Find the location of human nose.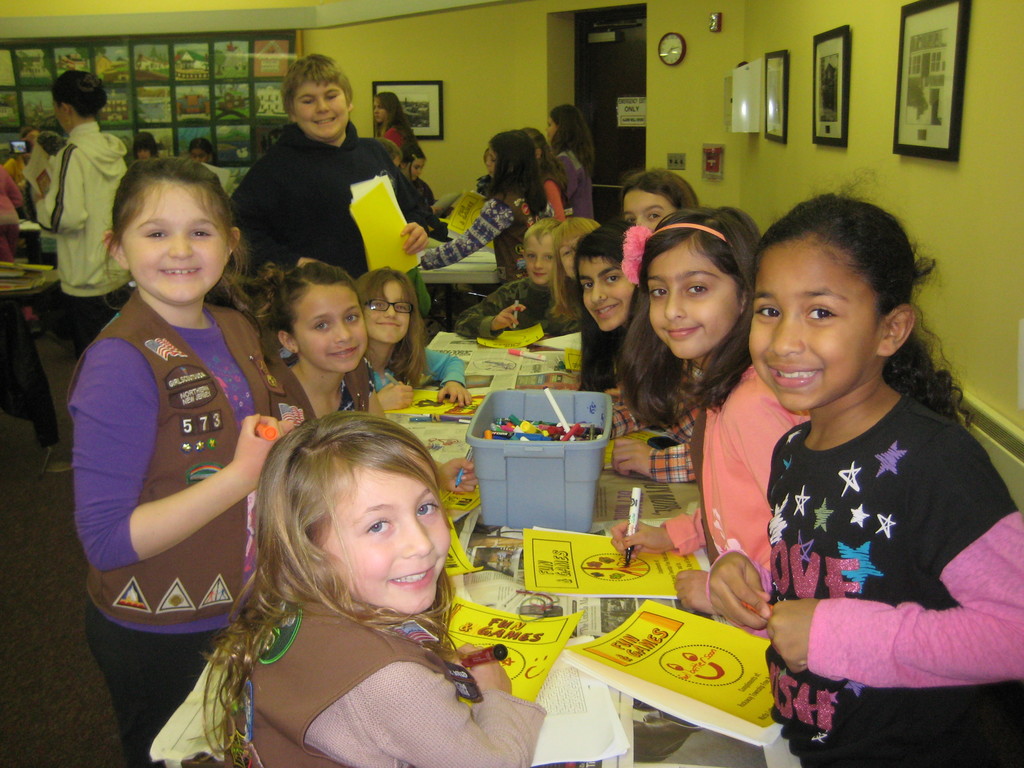
Location: 417, 165, 422, 172.
